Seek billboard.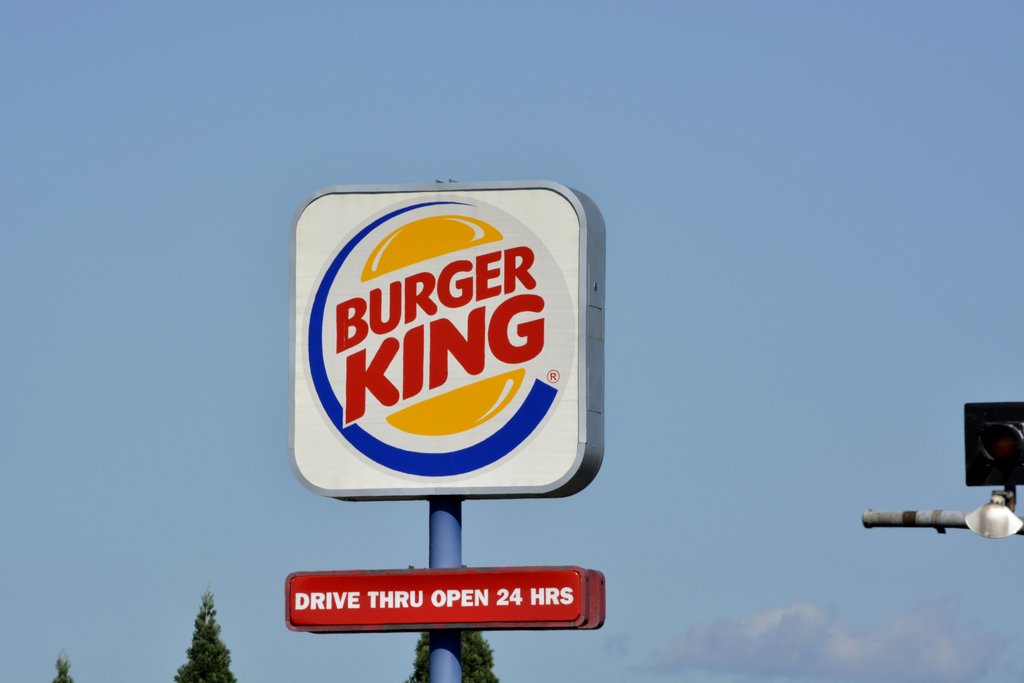
284/573/605/625.
